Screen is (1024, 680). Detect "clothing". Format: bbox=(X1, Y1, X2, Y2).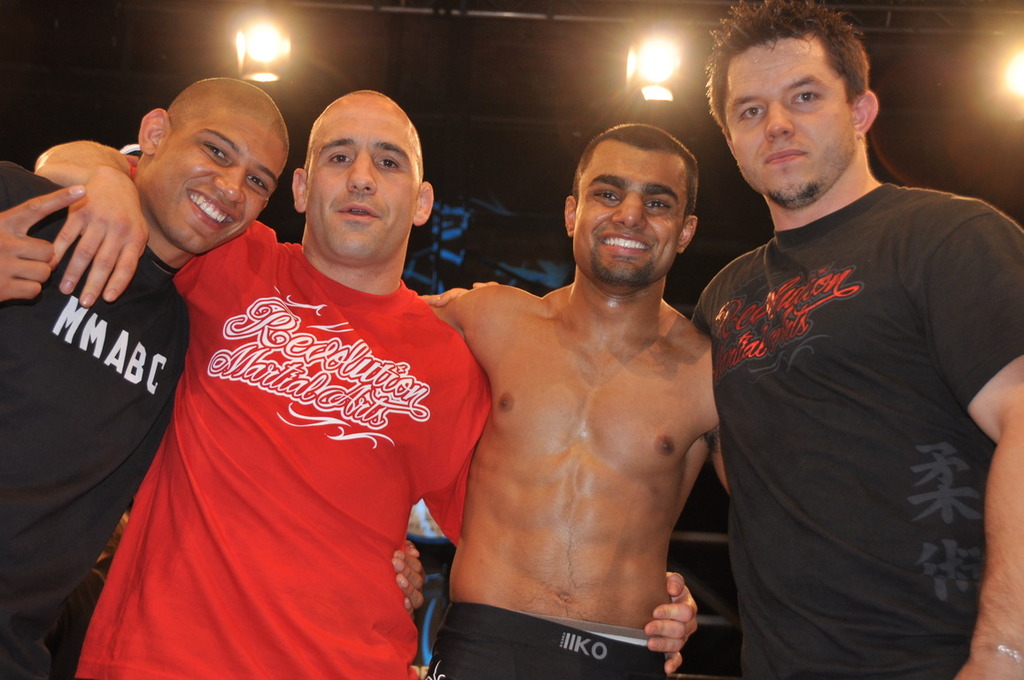
bbox=(0, 161, 184, 679).
